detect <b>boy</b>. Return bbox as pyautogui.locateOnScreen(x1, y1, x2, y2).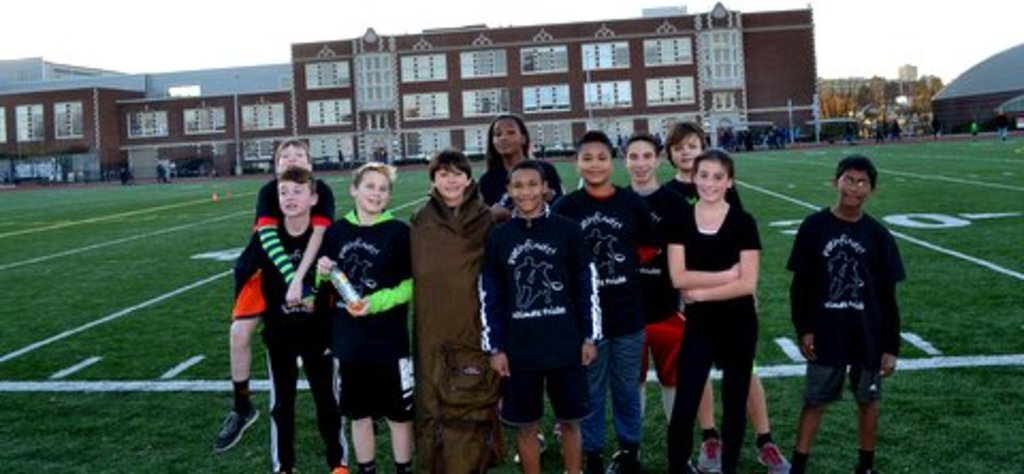
pyautogui.locateOnScreen(314, 162, 407, 472).
